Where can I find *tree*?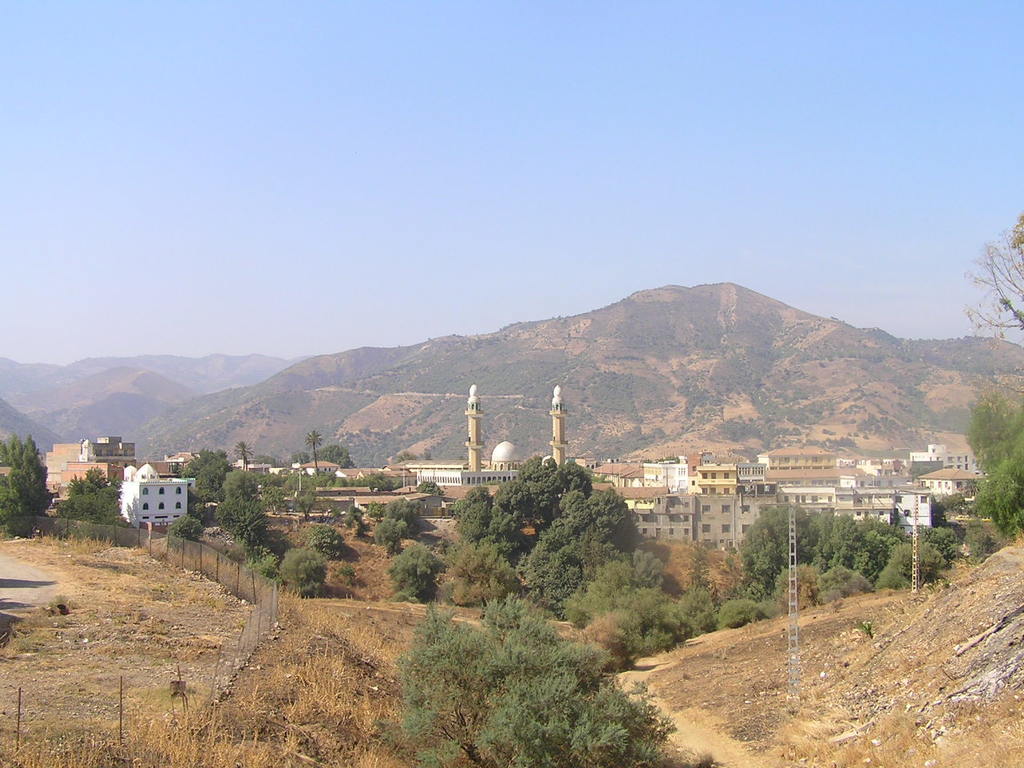
You can find it at [left=0, top=434, right=52, bottom=536].
